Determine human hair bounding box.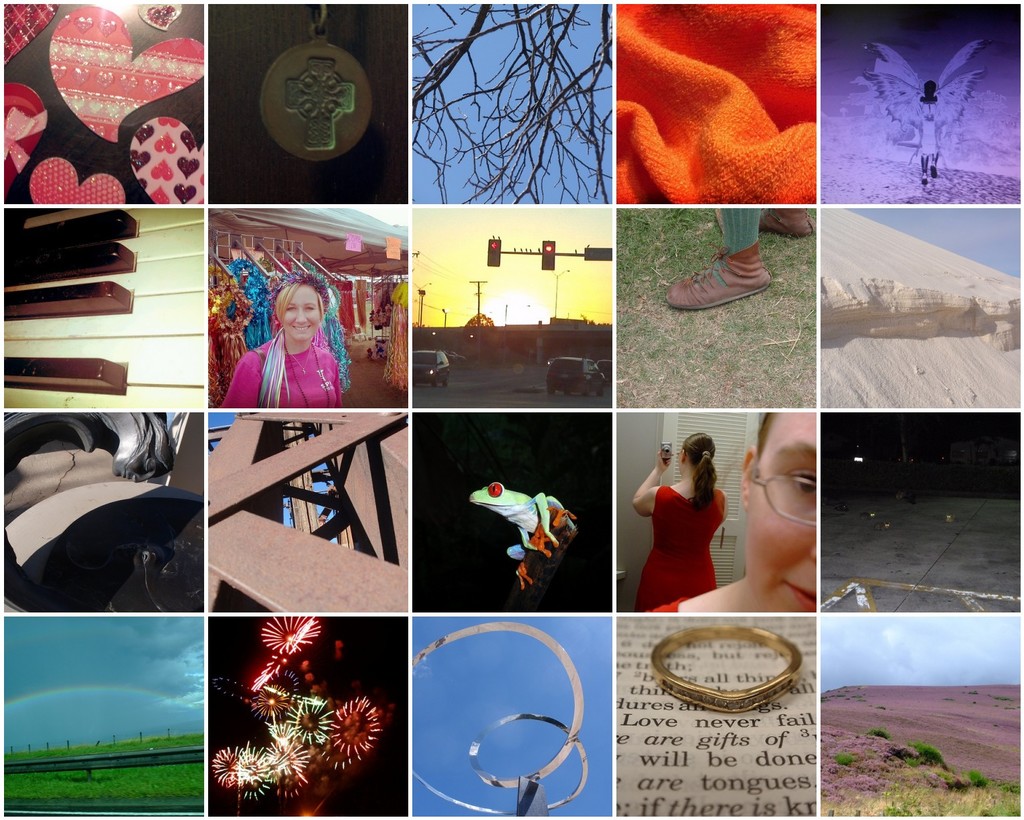
Determined: 756/413/774/469.
